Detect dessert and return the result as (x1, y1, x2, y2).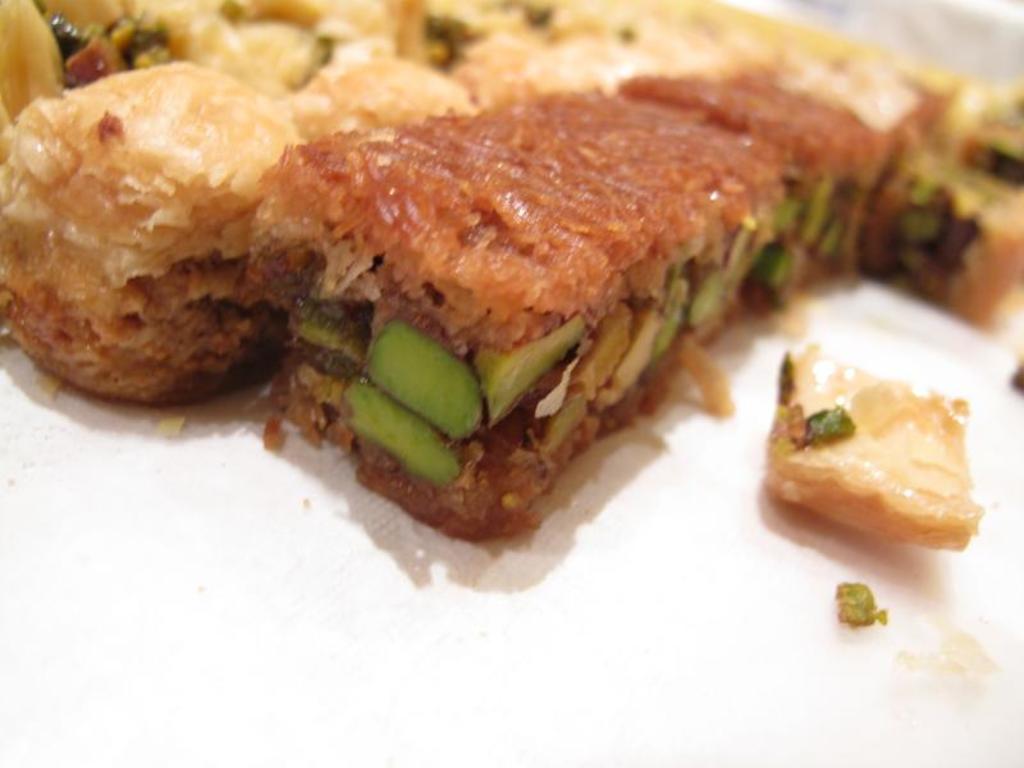
(23, 0, 928, 549).
